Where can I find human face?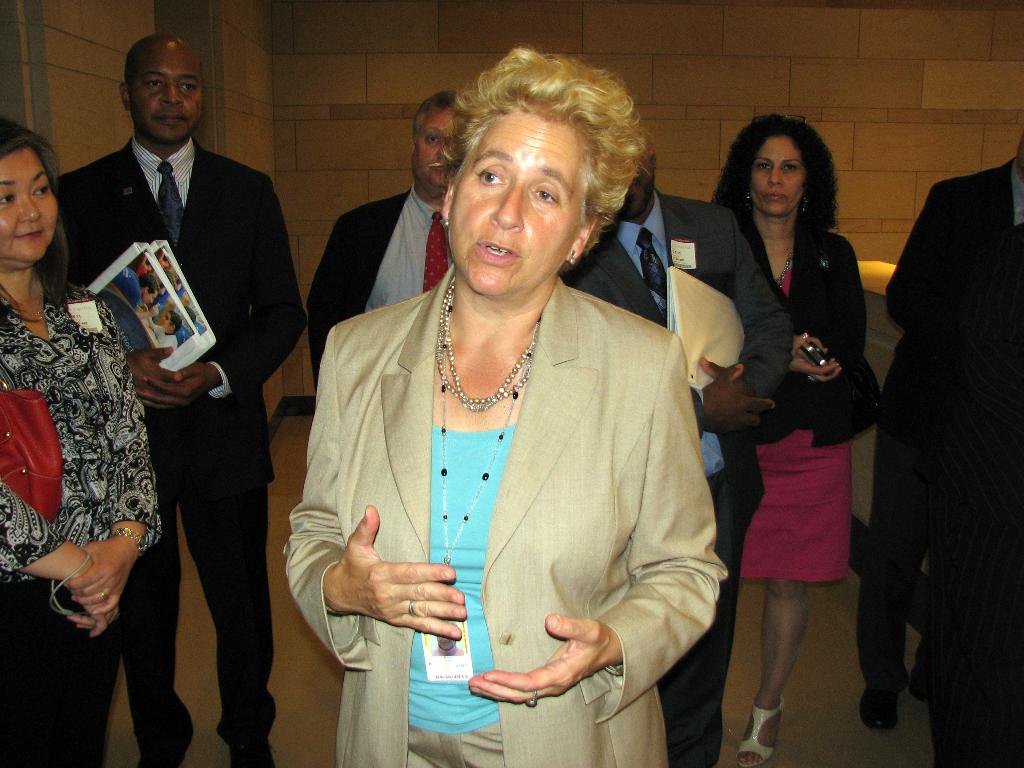
You can find it at (449, 113, 582, 294).
